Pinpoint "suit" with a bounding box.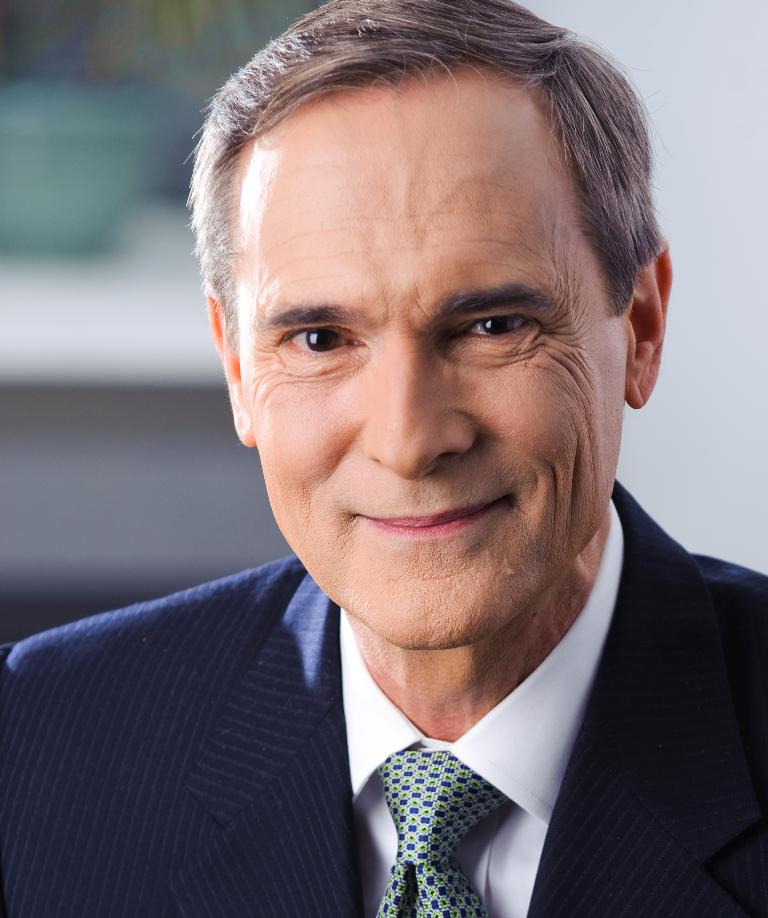
box=[52, 543, 755, 903].
